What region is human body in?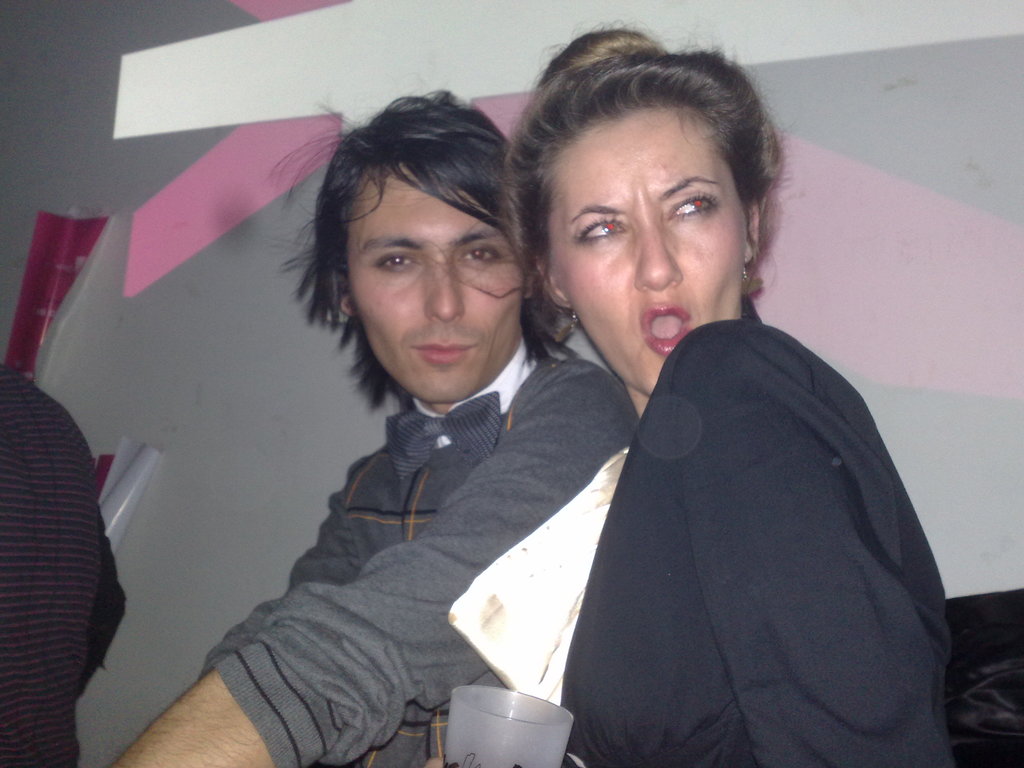
(132,116,682,758).
